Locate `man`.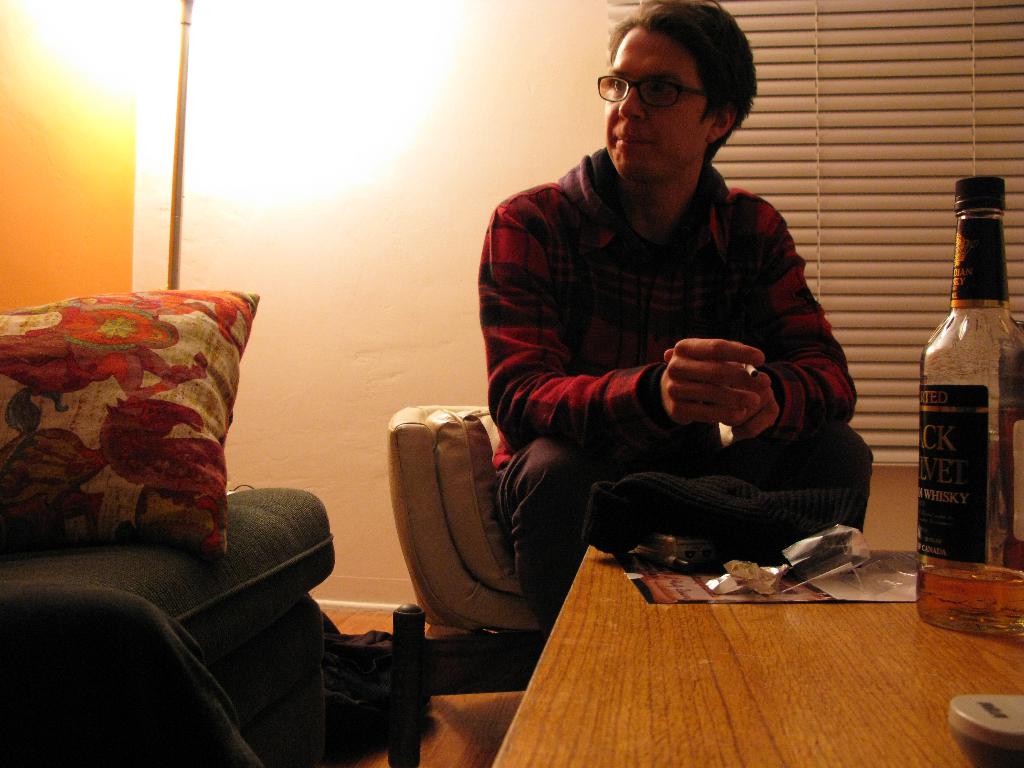
Bounding box: box=[451, 28, 865, 616].
